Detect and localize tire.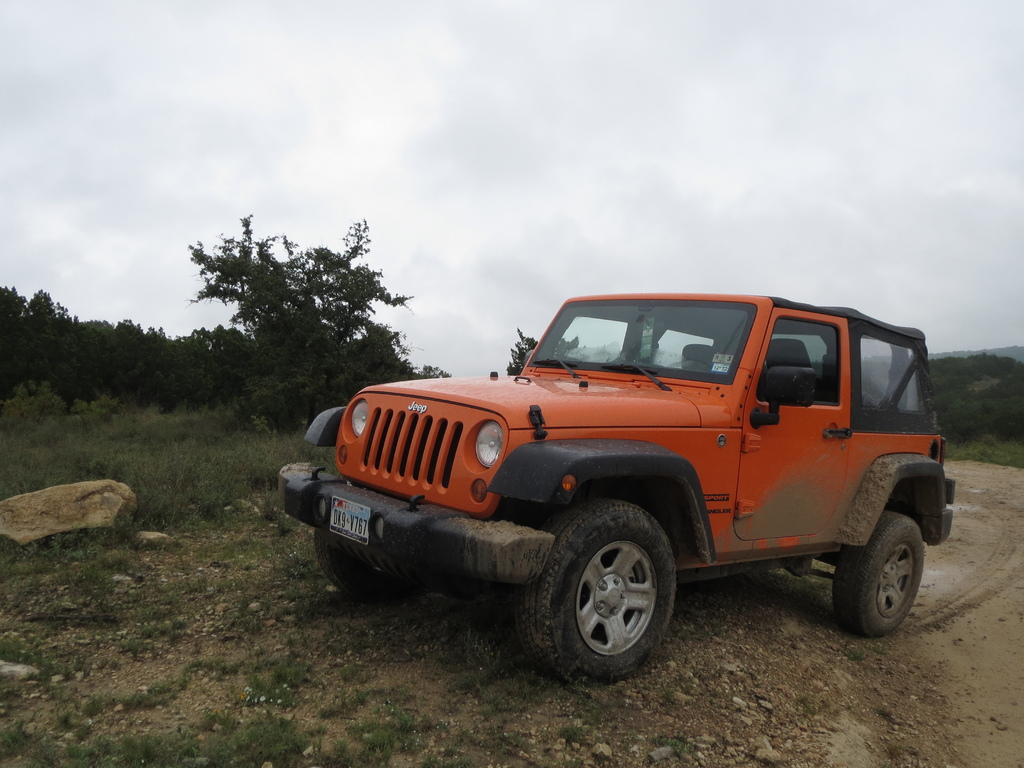
Localized at bbox=(516, 498, 678, 684).
